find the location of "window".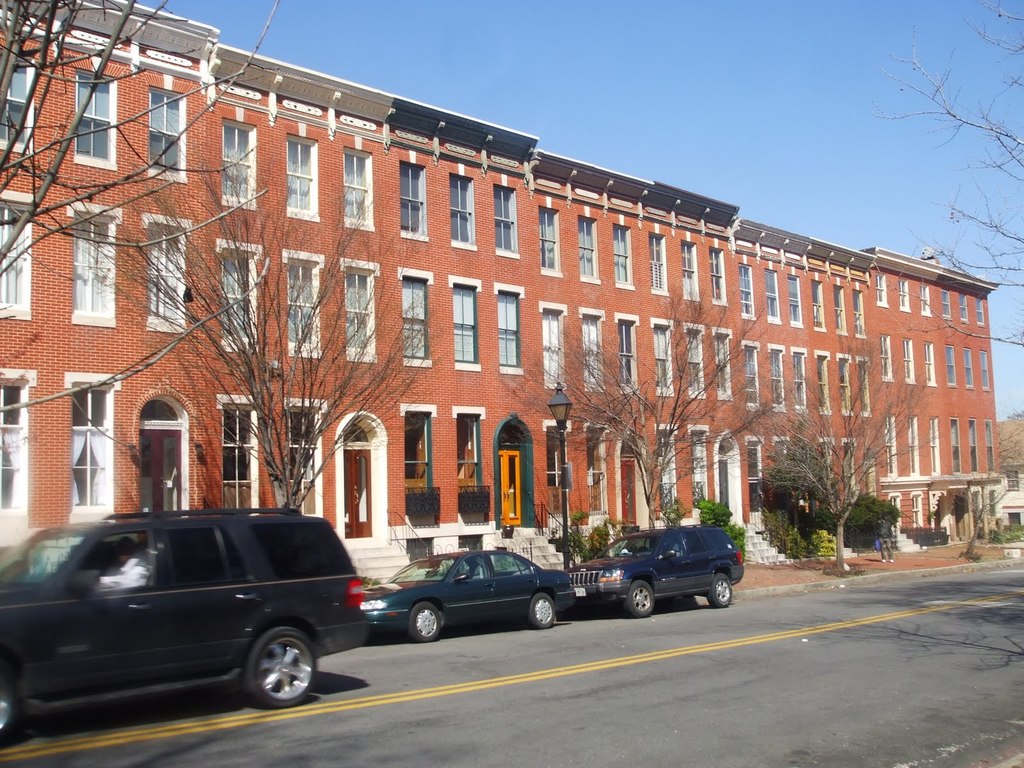
Location: pyautogui.locateOnScreen(923, 339, 936, 383).
